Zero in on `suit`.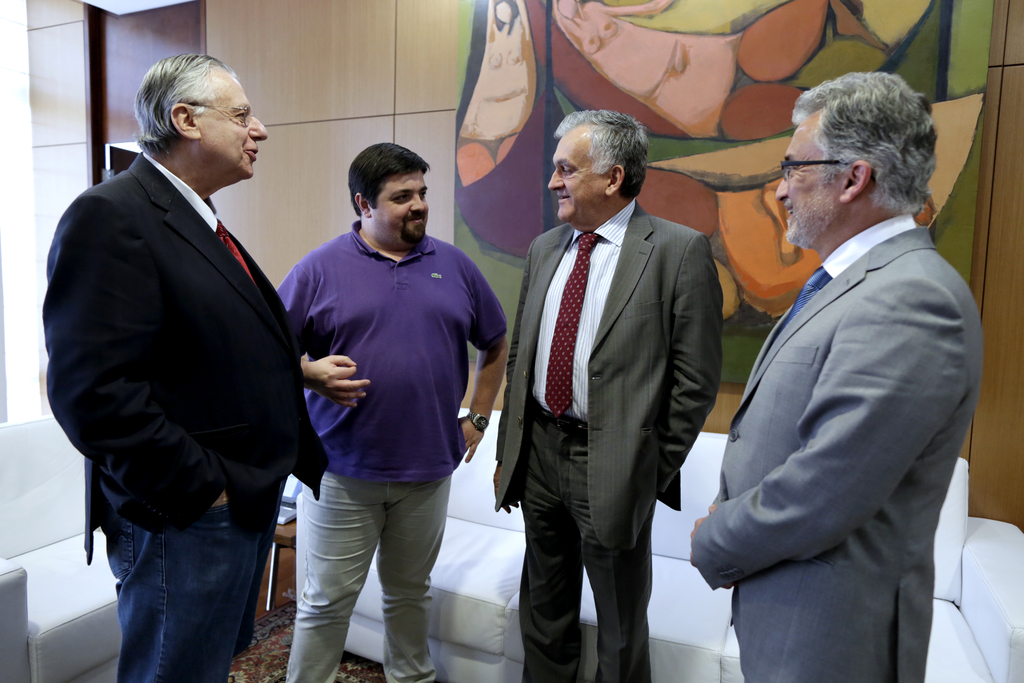
Zeroed in: detection(506, 86, 732, 675).
